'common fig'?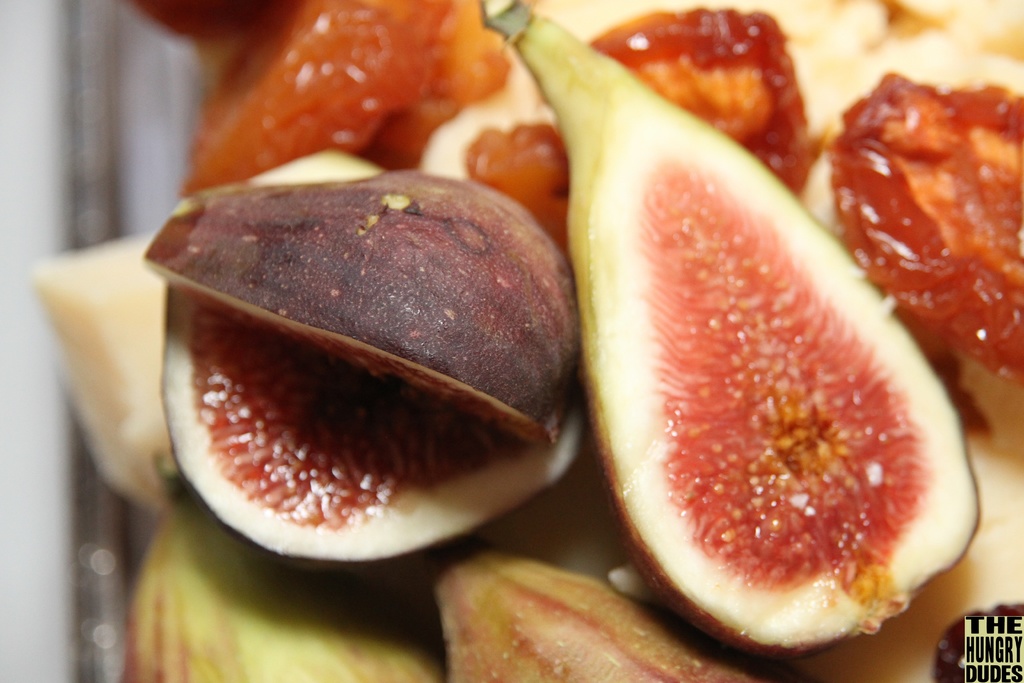
select_region(151, 163, 581, 445)
